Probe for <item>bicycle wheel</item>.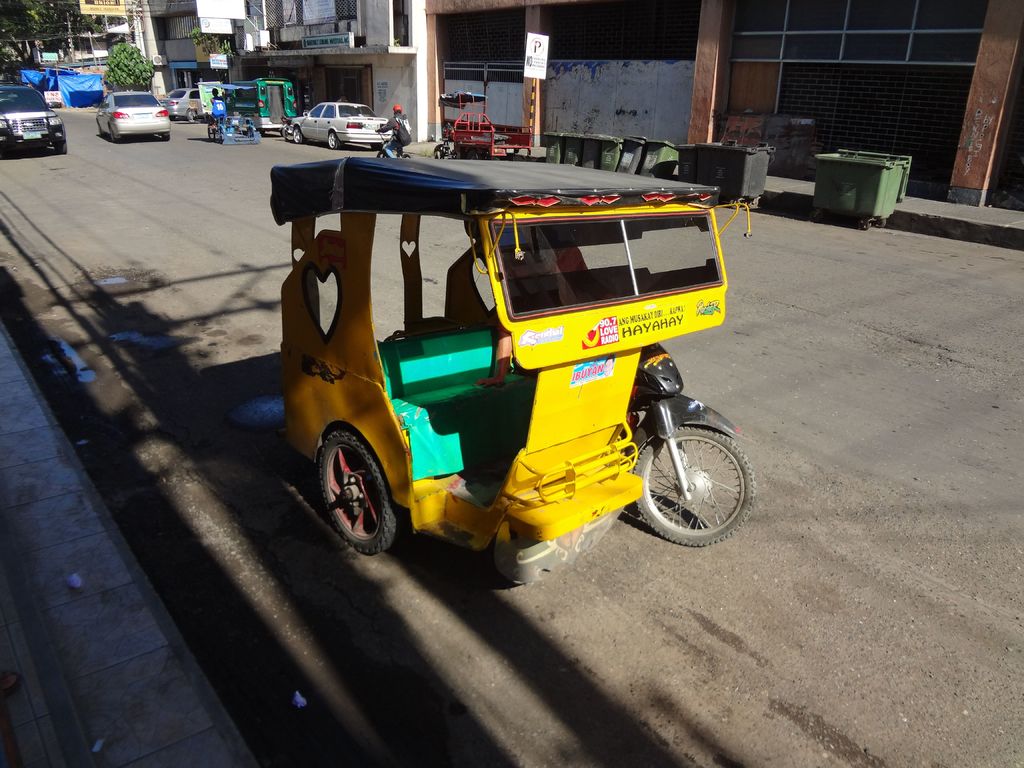
Probe result: (375, 151, 388, 157).
